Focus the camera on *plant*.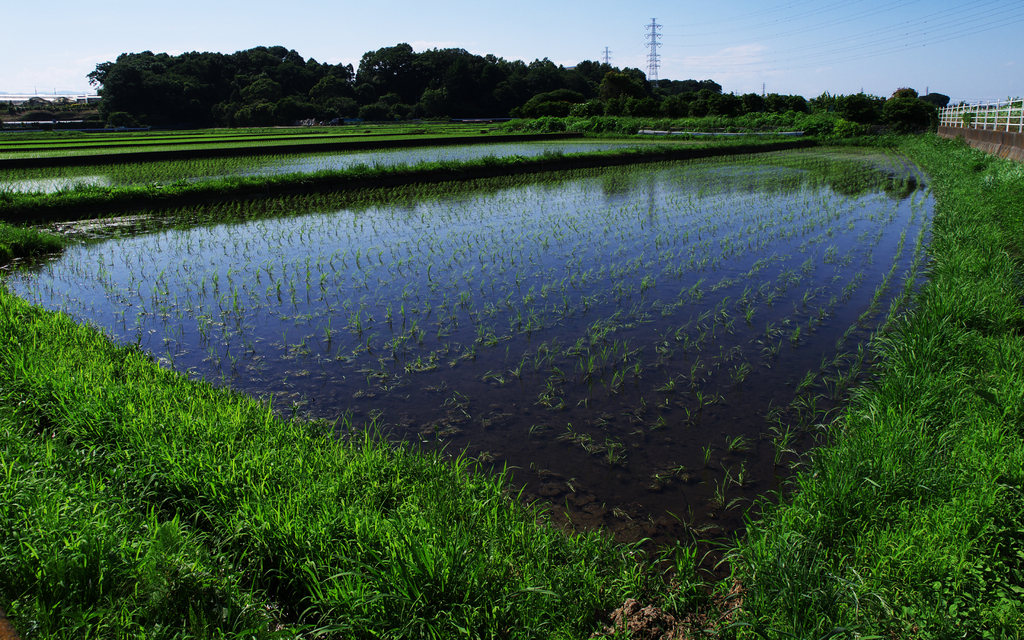
Focus region: (881, 90, 943, 139).
